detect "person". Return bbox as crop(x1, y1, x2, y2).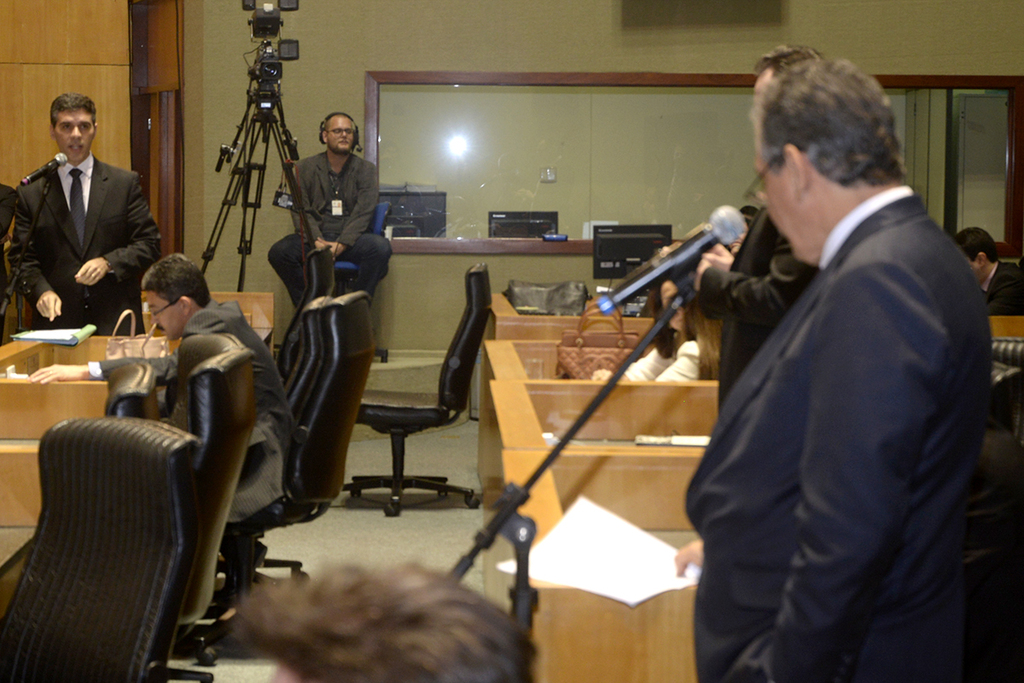
crop(680, 45, 1023, 682).
